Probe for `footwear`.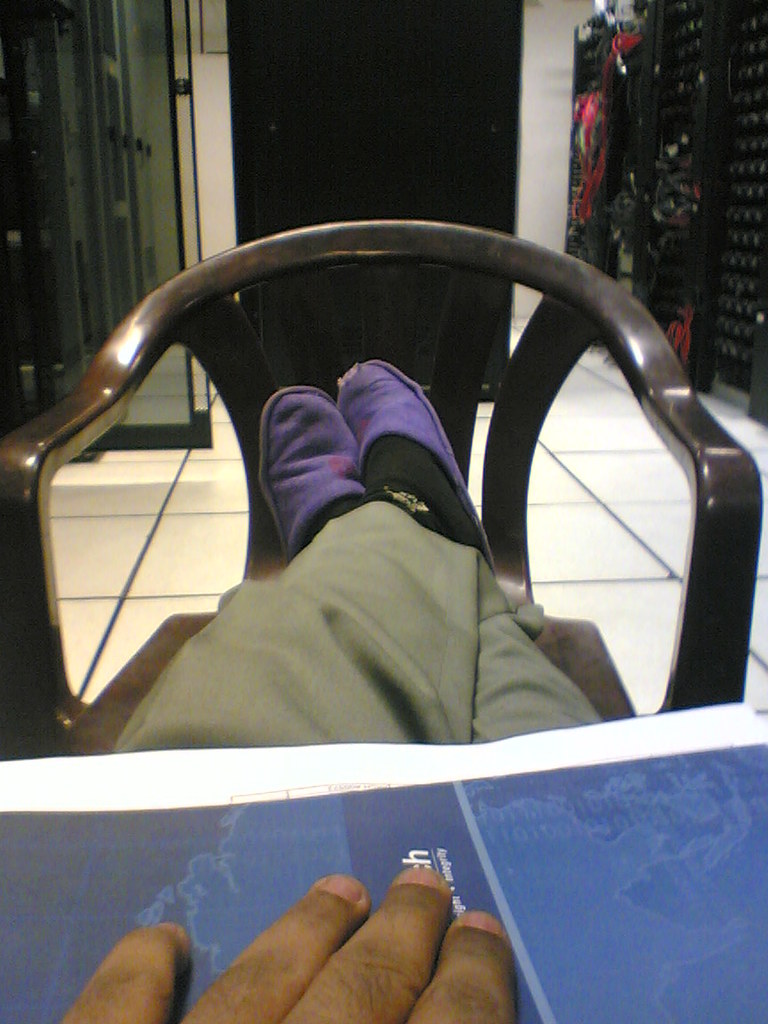
Probe result: (x1=336, y1=355, x2=499, y2=578).
